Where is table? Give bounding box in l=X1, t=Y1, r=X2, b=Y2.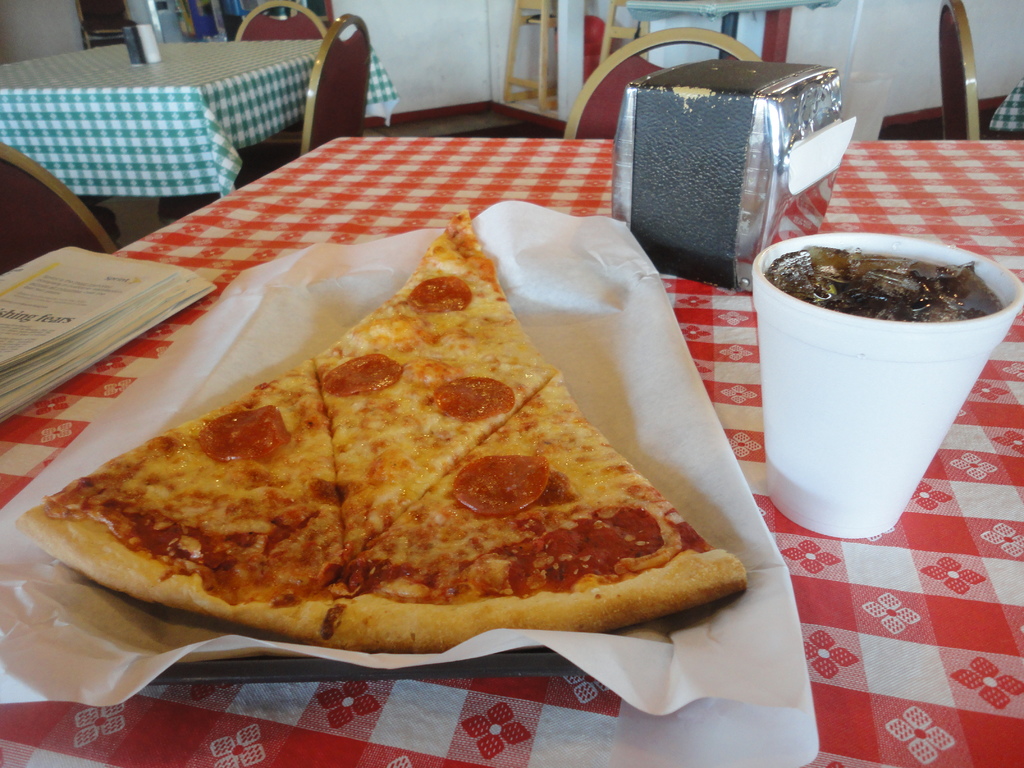
l=0, t=26, r=396, b=207.
